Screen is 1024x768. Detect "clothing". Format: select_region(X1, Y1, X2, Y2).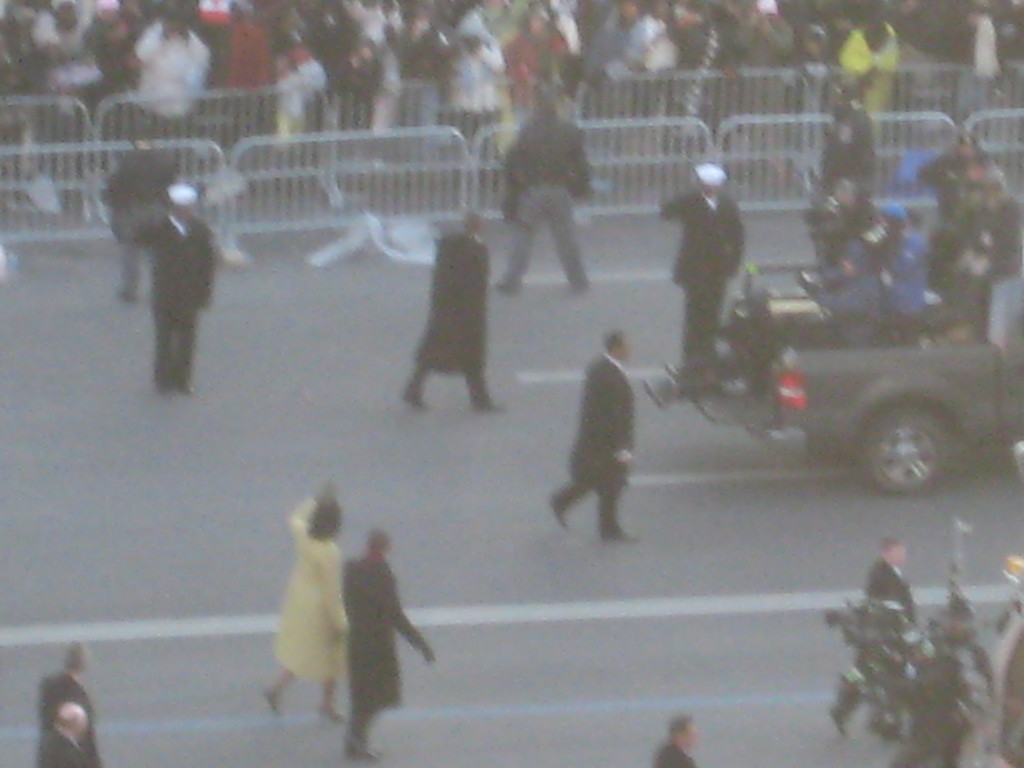
select_region(121, 211, 216, 406).
